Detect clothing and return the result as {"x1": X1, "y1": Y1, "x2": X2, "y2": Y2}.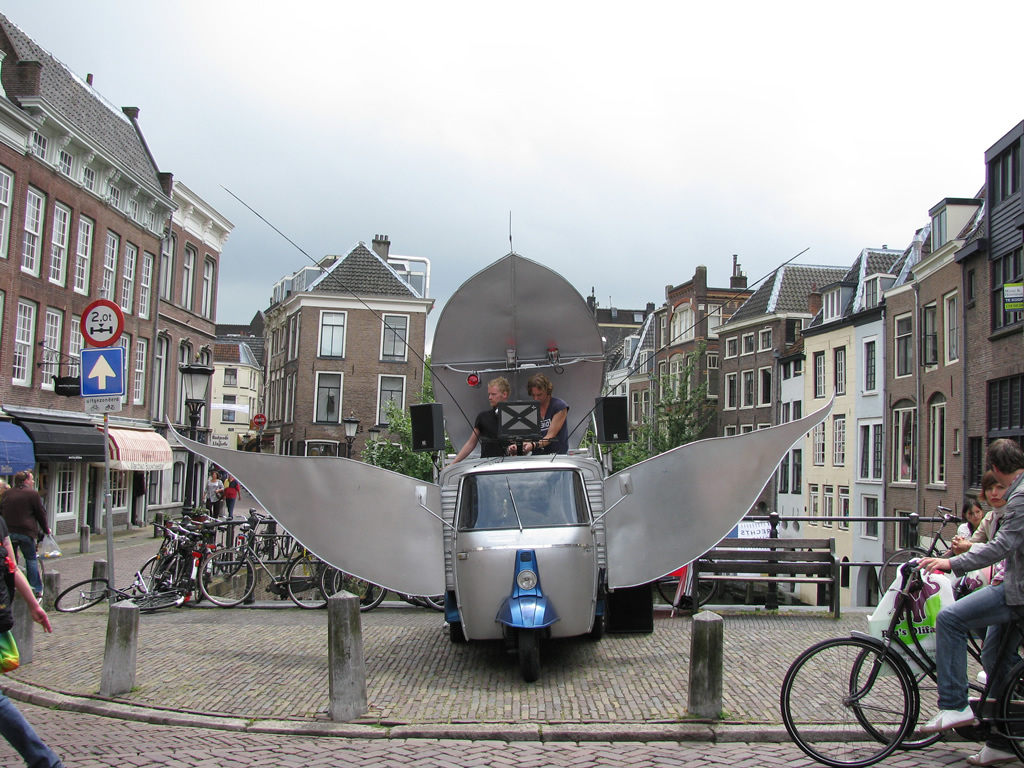
{"x1": 540, "y1": 393, "x2": 573, "y2": 446}.
